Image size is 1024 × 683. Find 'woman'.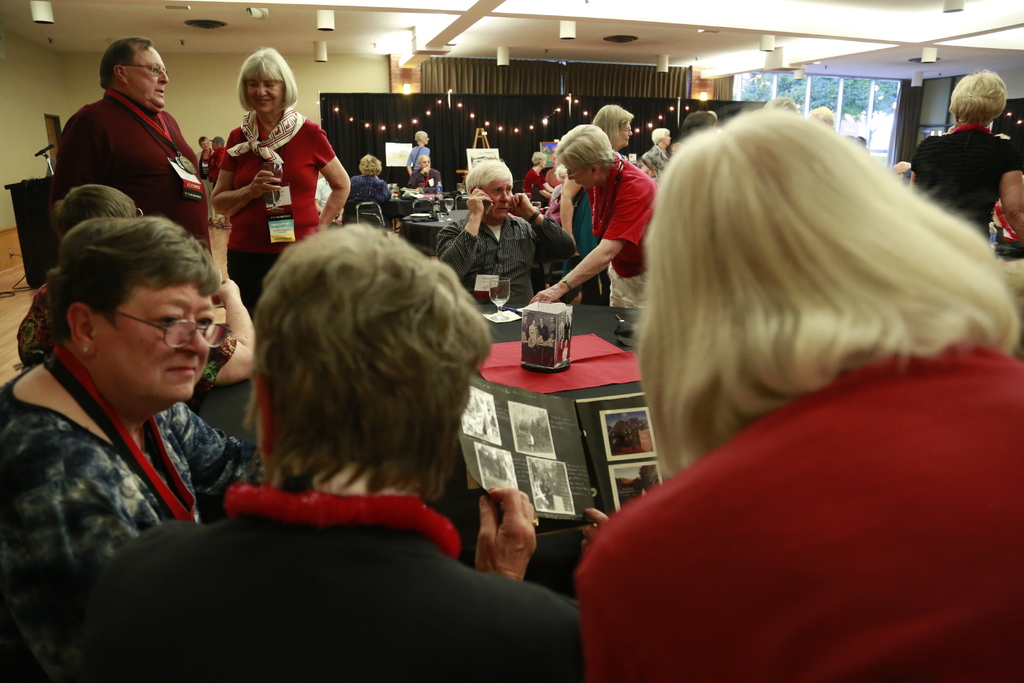
l=557, t=100, r=637, b=309.
